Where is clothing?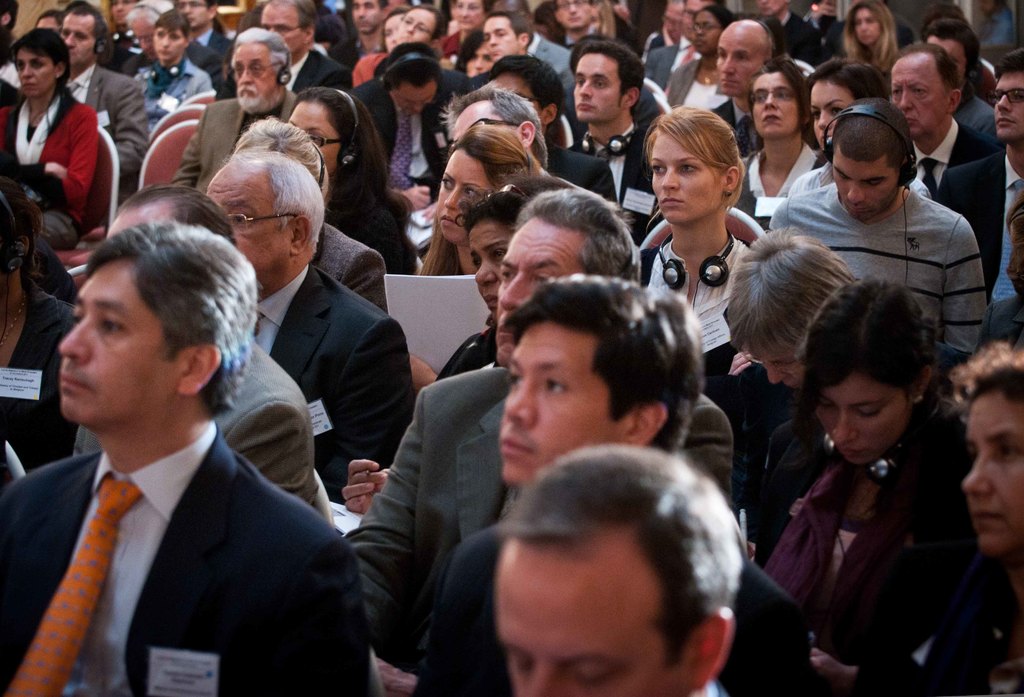
box(770, 11, 837, 70).
